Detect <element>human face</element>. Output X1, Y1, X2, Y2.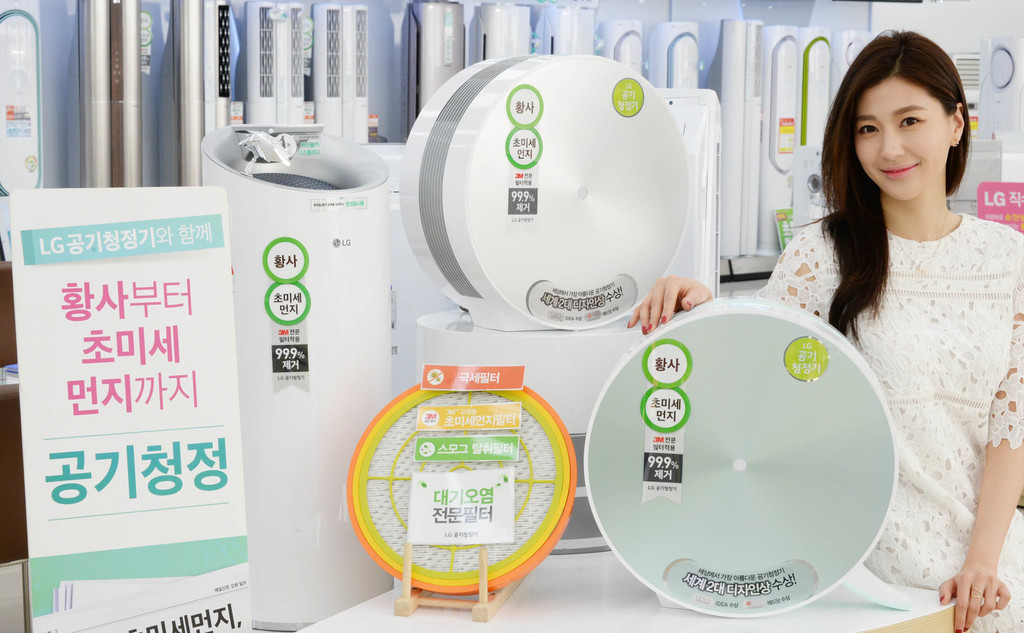
855, 76, 947, 204.
